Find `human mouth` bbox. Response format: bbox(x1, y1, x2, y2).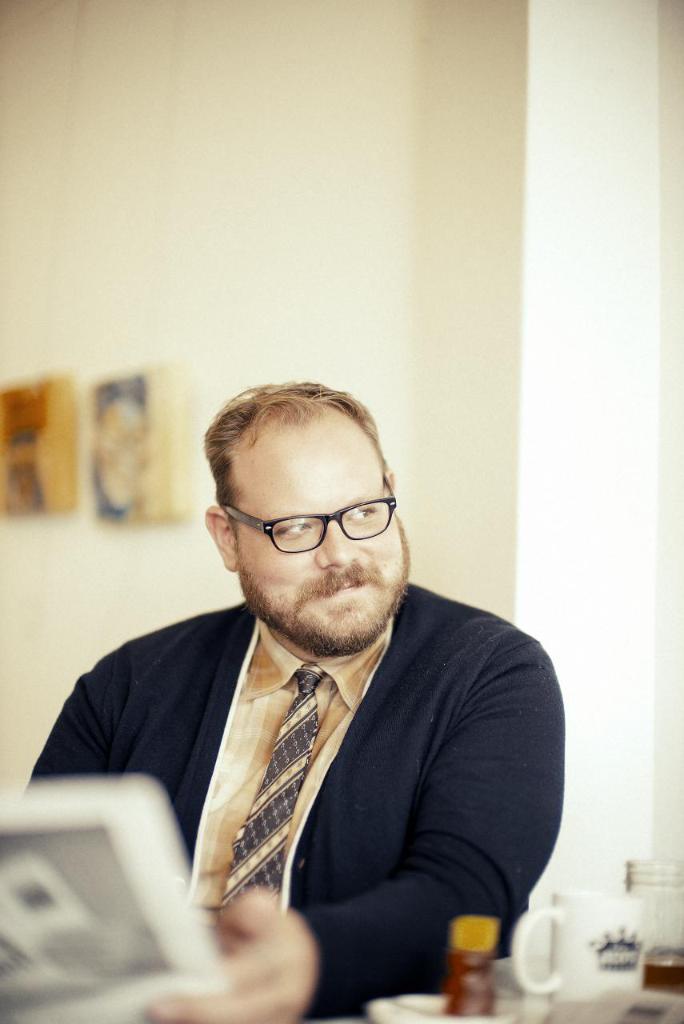
bbox(306, 574, 374, 597).
